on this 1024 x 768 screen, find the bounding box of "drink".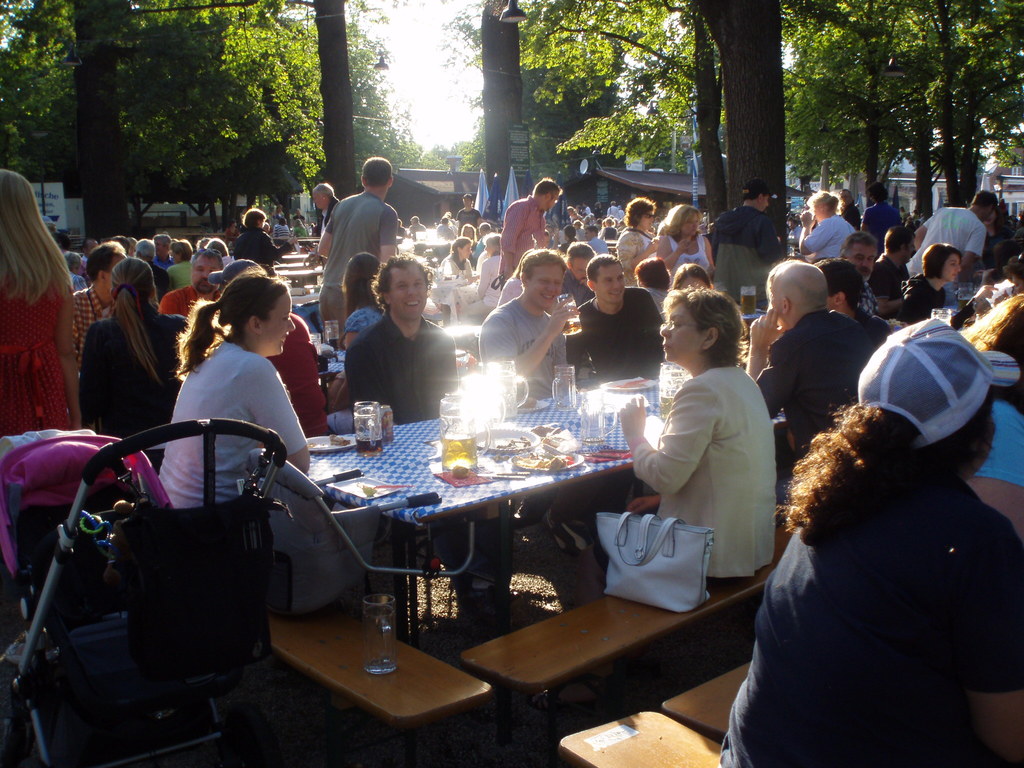
Bounding box: select_region(436, 437, 476, 476).
